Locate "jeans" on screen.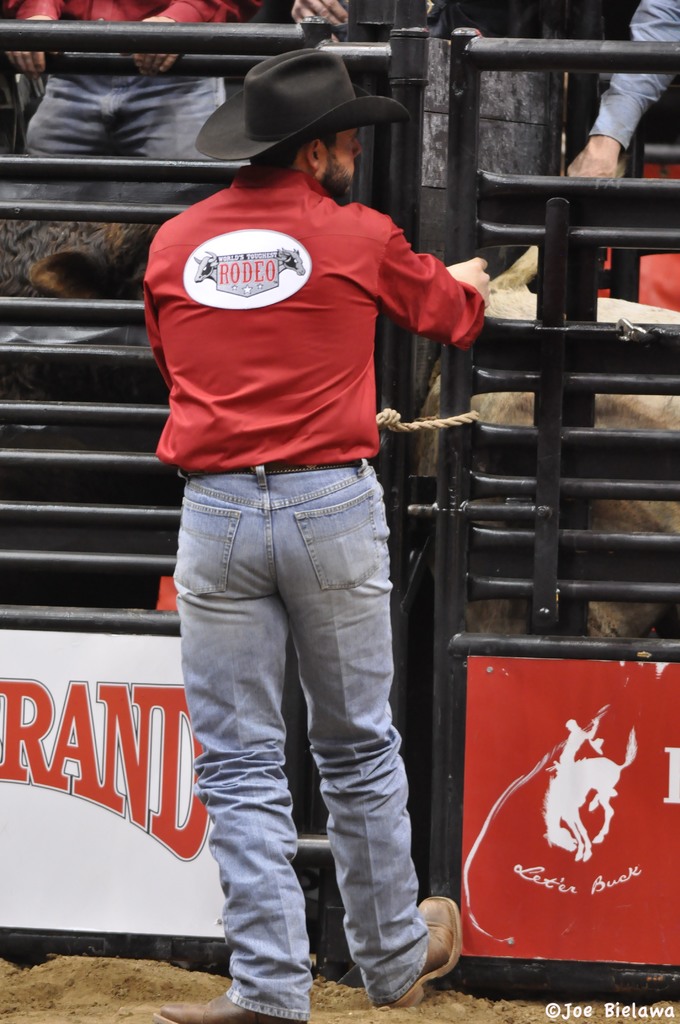
On screen at {"left": 22, "top": 75, "right": 228, "bottom": 164}.
